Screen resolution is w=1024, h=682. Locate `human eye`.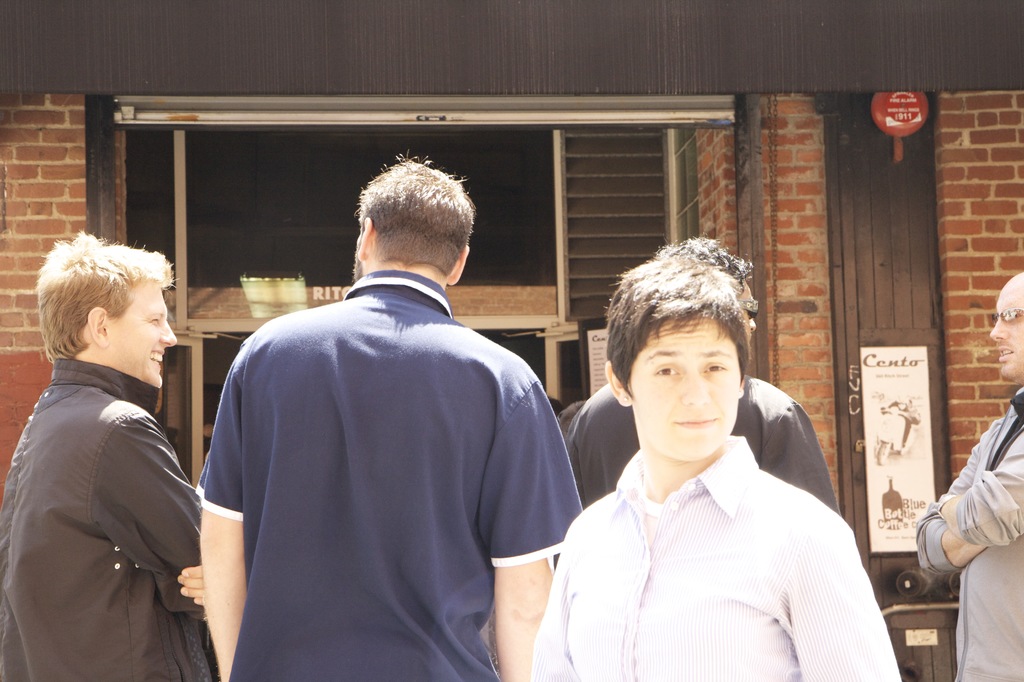
(650, 361, 681, 377).
